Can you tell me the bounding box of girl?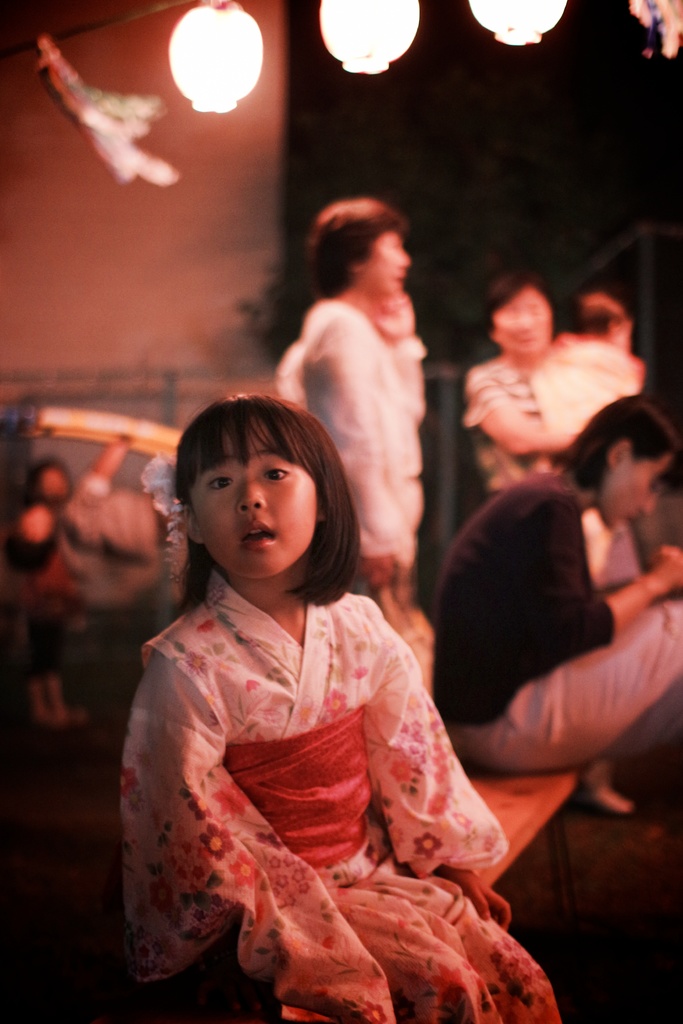
crop(110, 395, 569, 1023).
